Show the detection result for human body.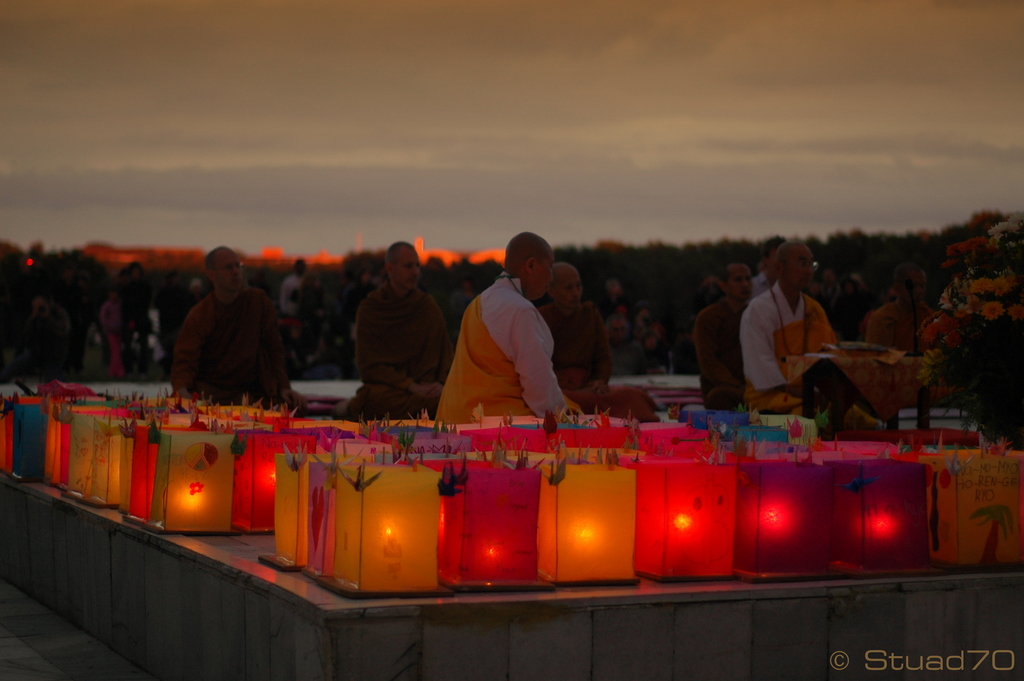
[x1=722, y1=249, x2=840, y2=424].
